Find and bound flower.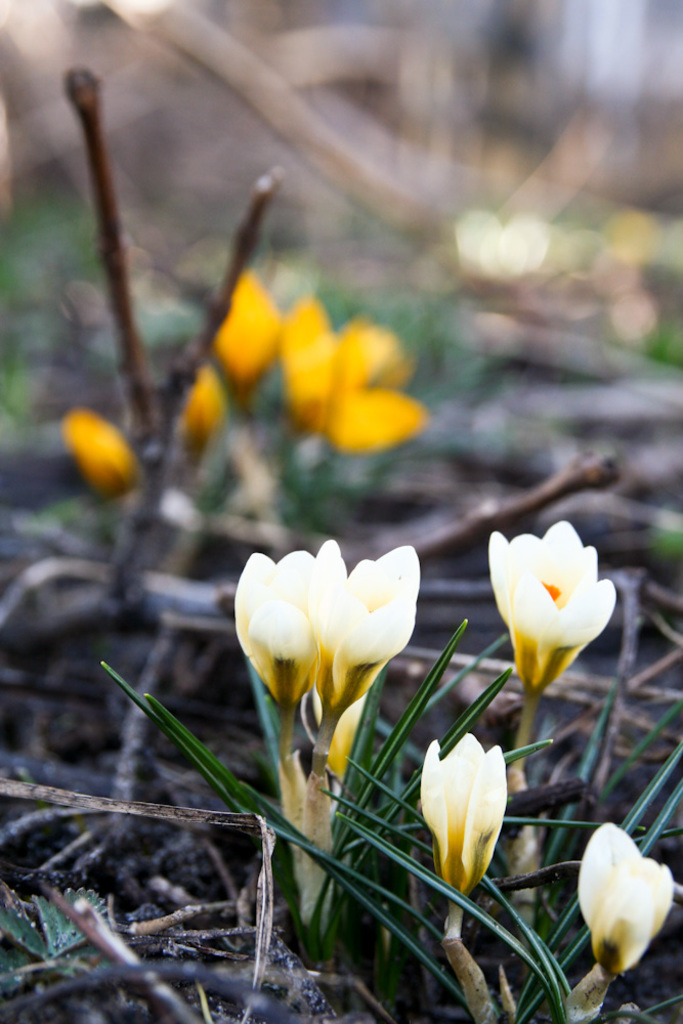
Bound: region(579, 822, 676, 985).
